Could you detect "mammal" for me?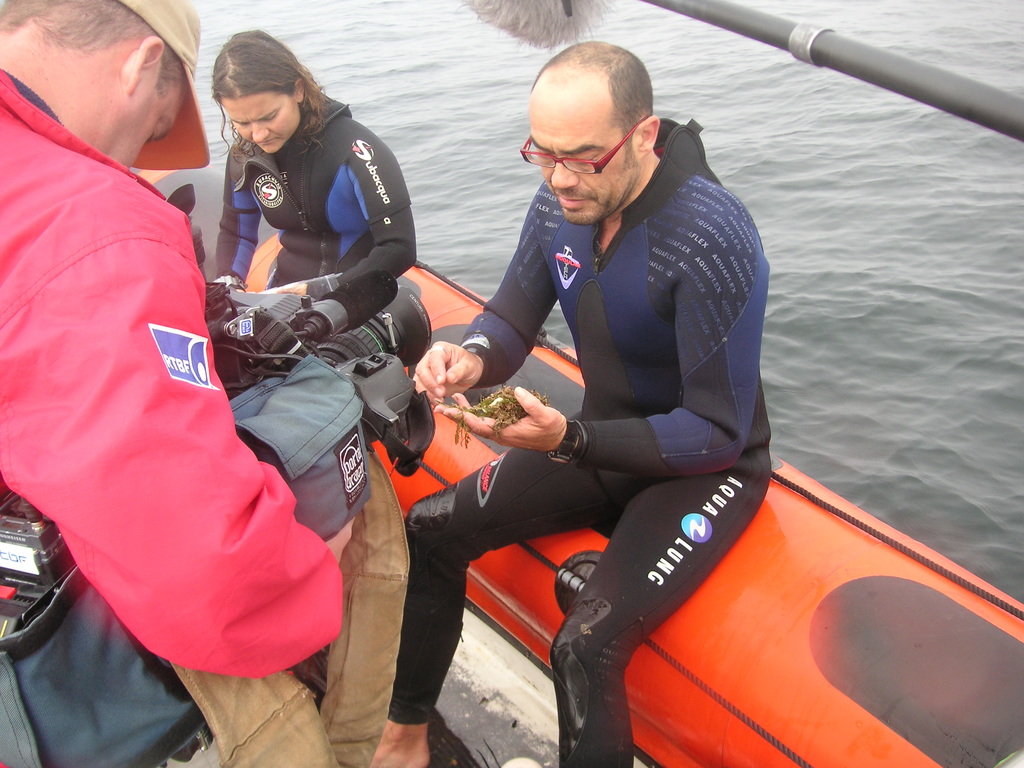
Detection result: <bbox>204, 12, 435, 362</bbox>.
